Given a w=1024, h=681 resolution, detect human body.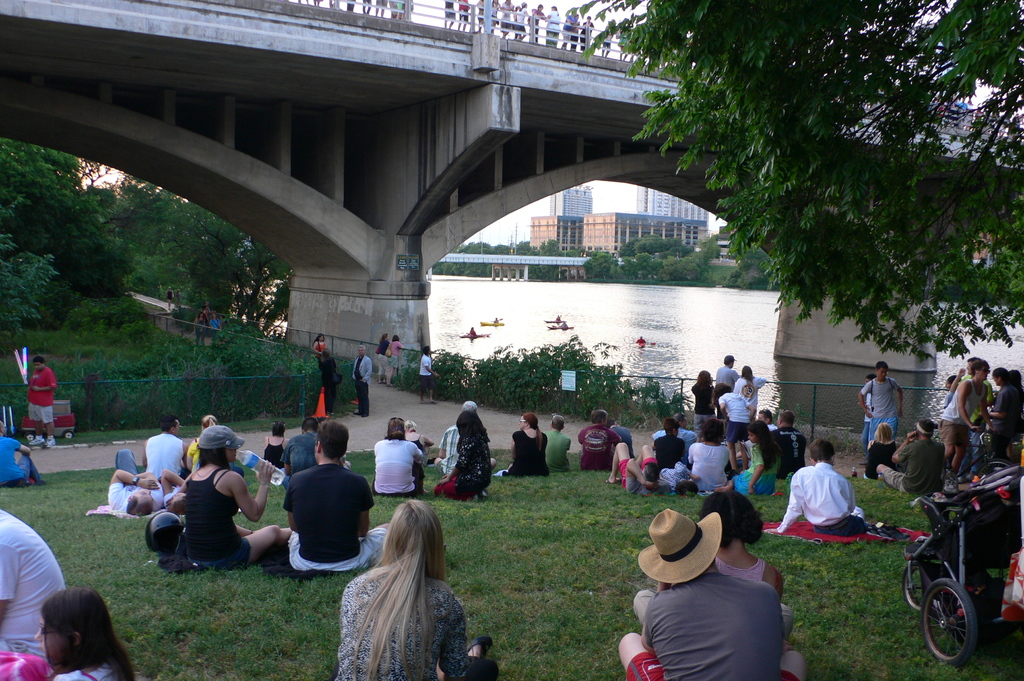
(left=694, top=478, right=794, bottom=659).
